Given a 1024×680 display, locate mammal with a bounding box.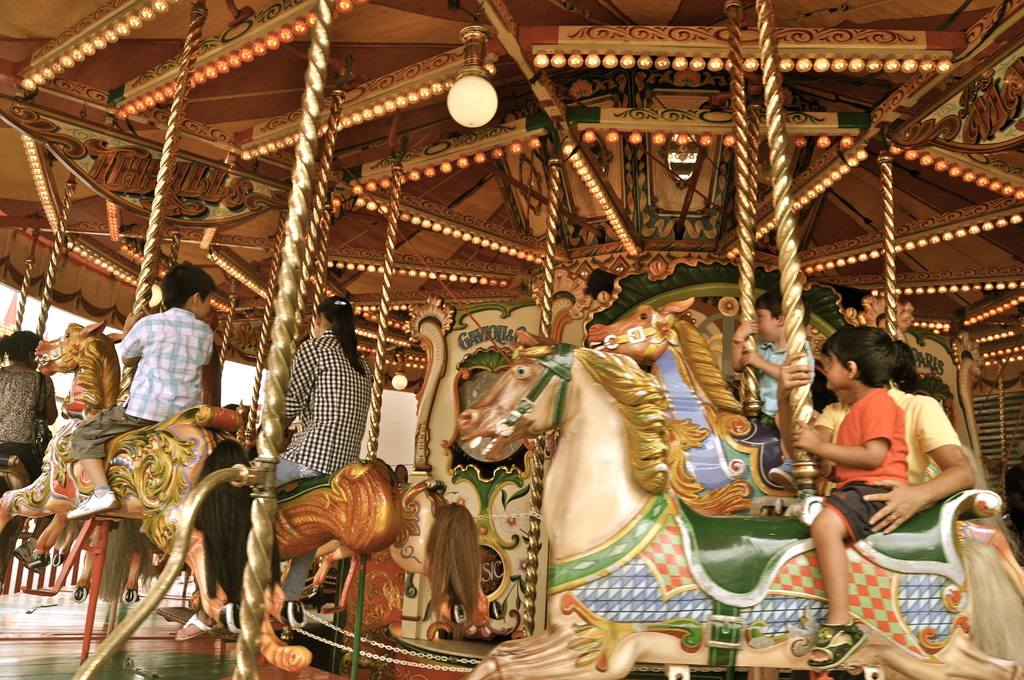
Located: [left=580, top=296, right=1023, bottom=572].
